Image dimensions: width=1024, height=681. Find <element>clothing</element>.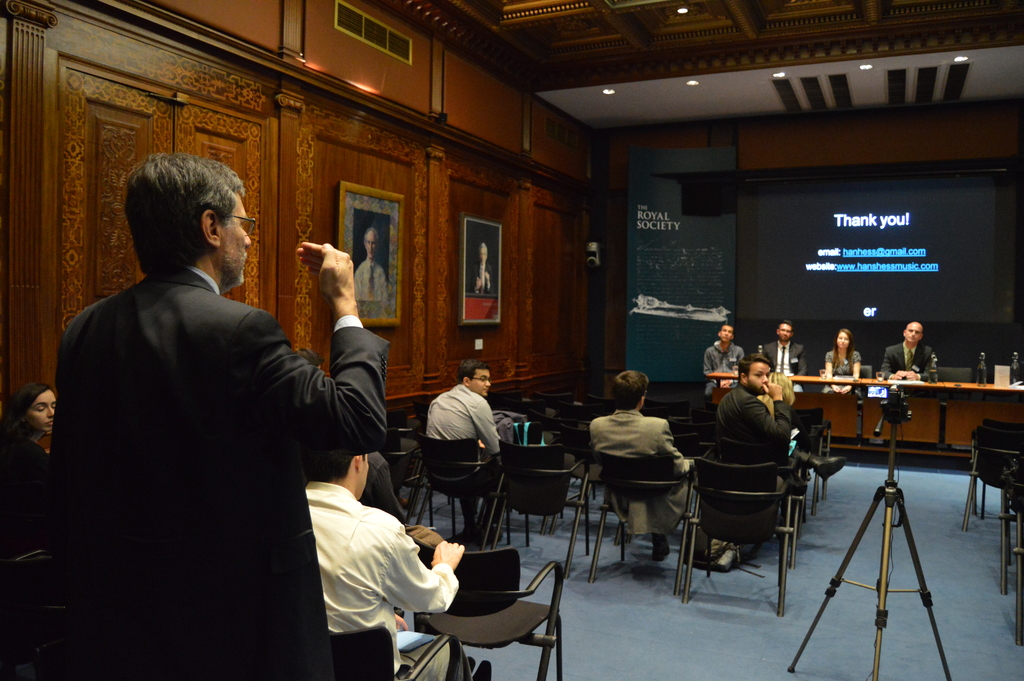
<box>701,344,744,395</box>.
